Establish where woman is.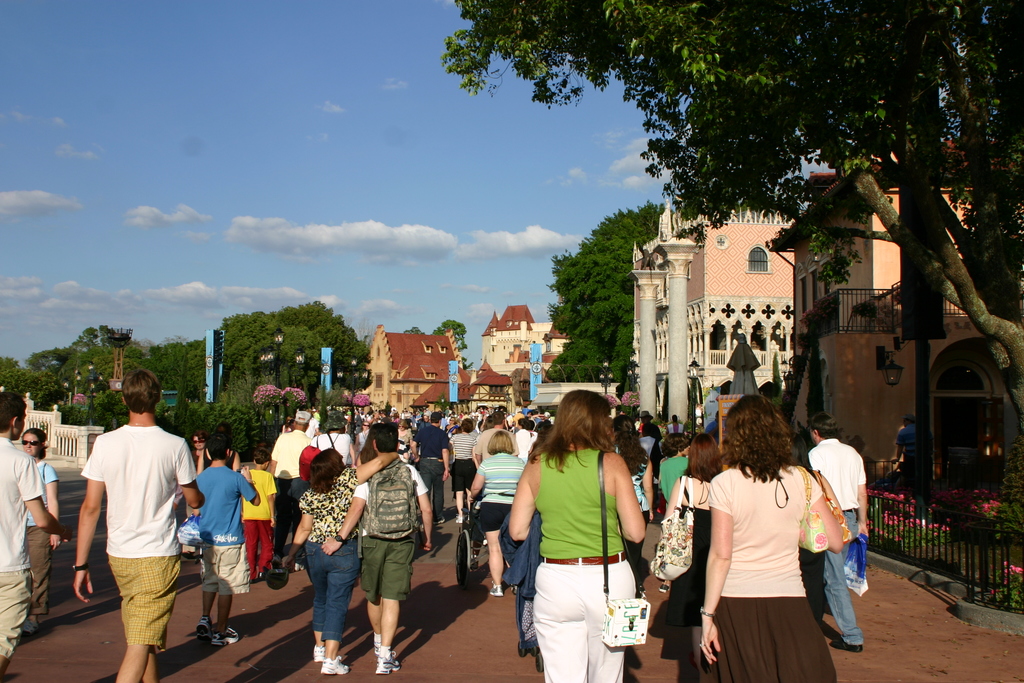
Established at (left=196, top=422, right=240, bottom=477).
